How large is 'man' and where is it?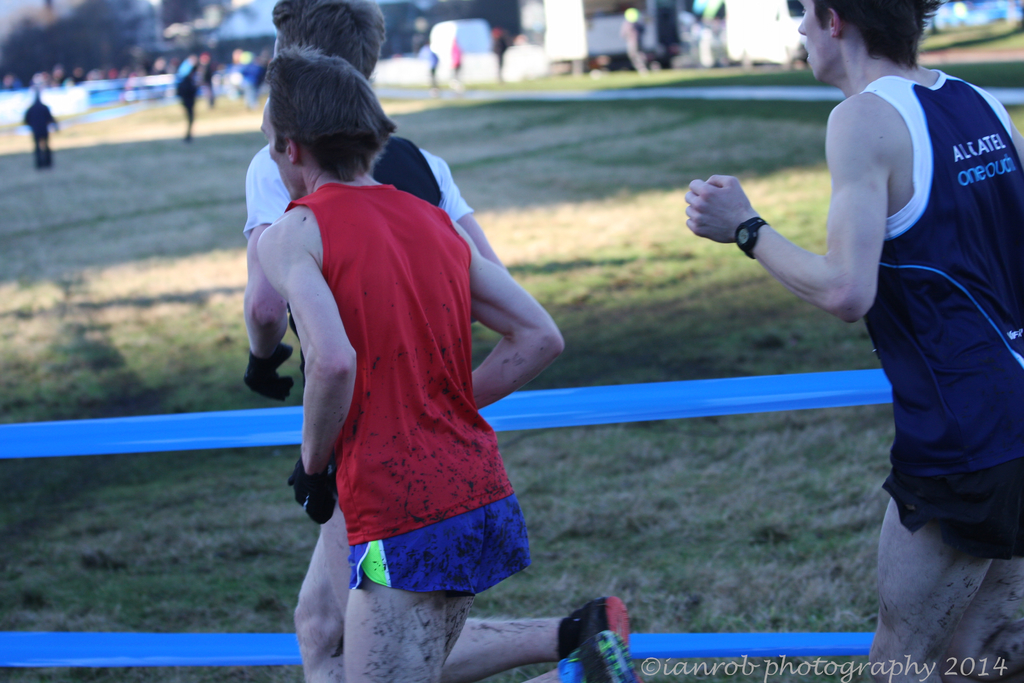
Bounding box: (684,0,1023,682).
